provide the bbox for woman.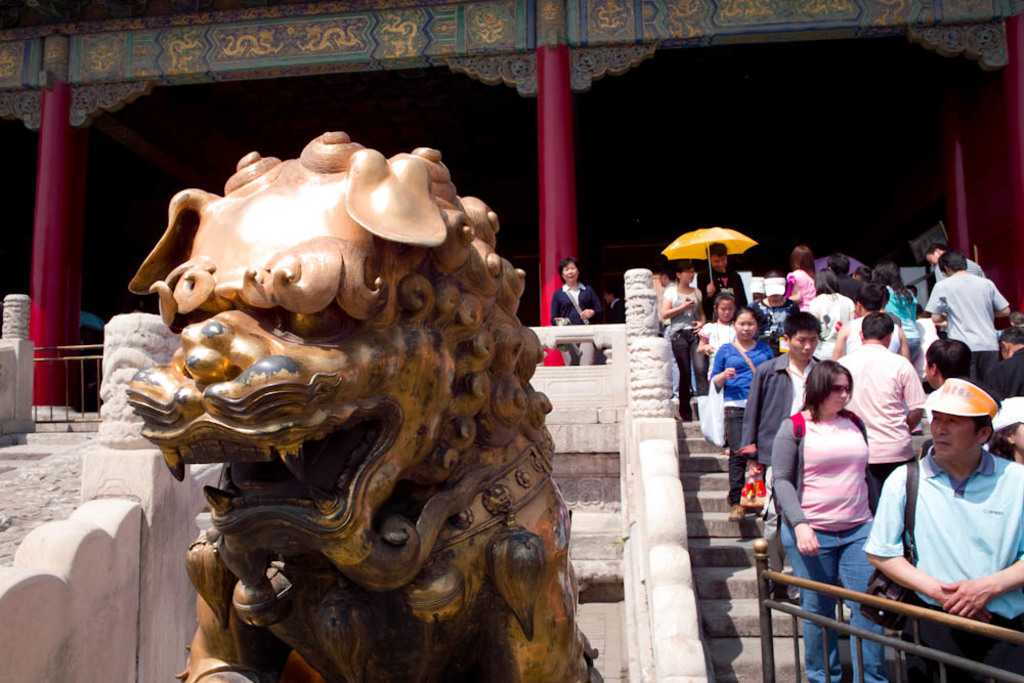
bbox(785, 247, 814, 305).
